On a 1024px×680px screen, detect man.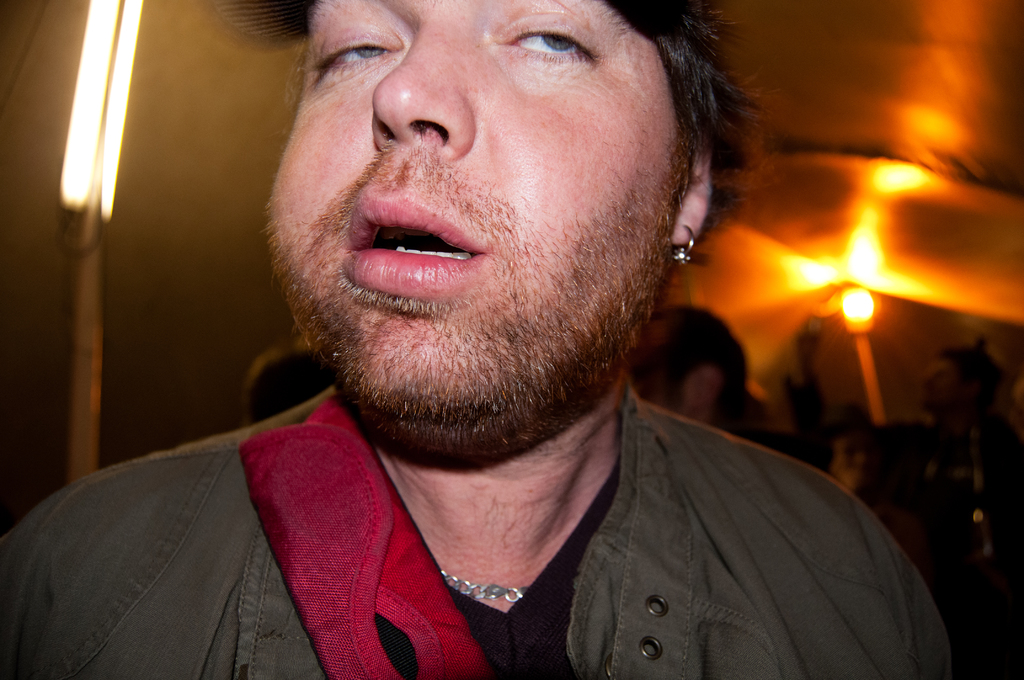
[x1=823, y1=411, x2=936, y2=576].
